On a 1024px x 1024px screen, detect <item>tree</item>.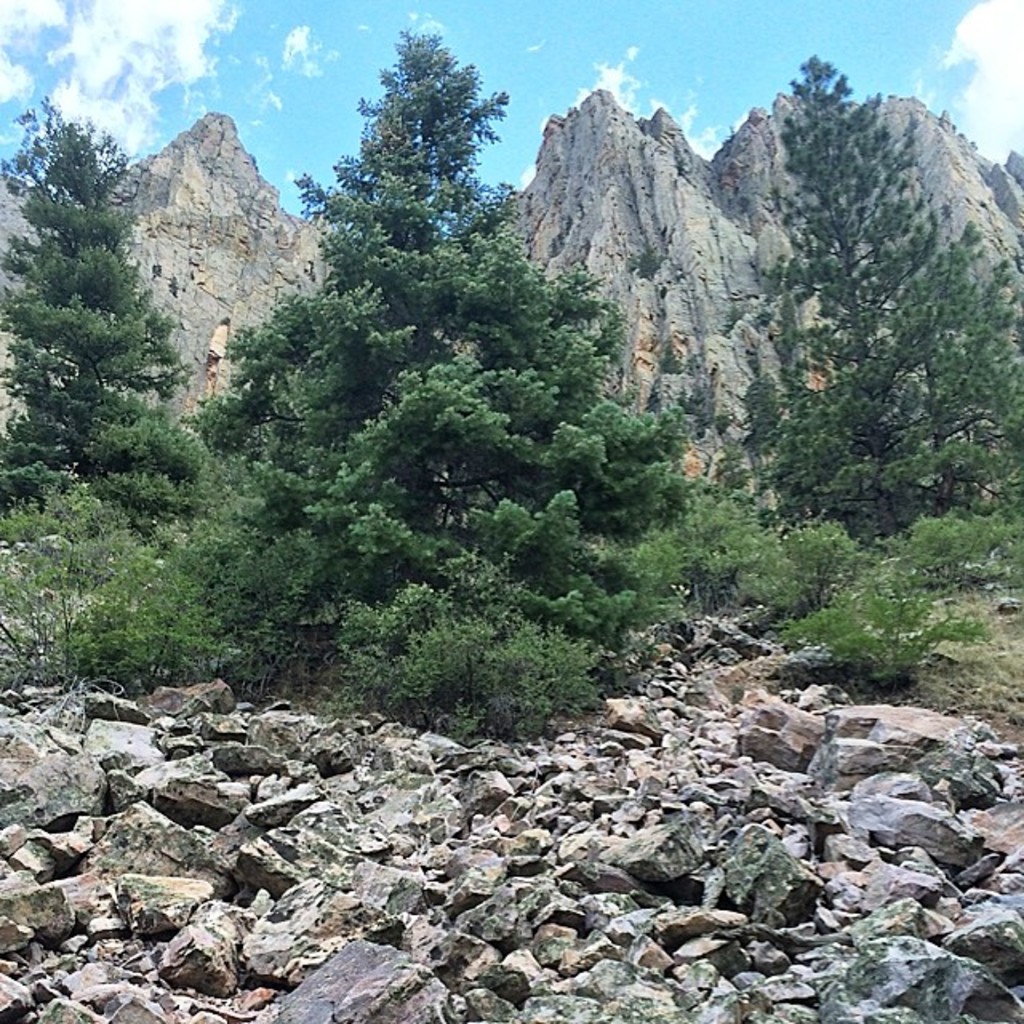
BBox(896, 504, 1022, 589).
